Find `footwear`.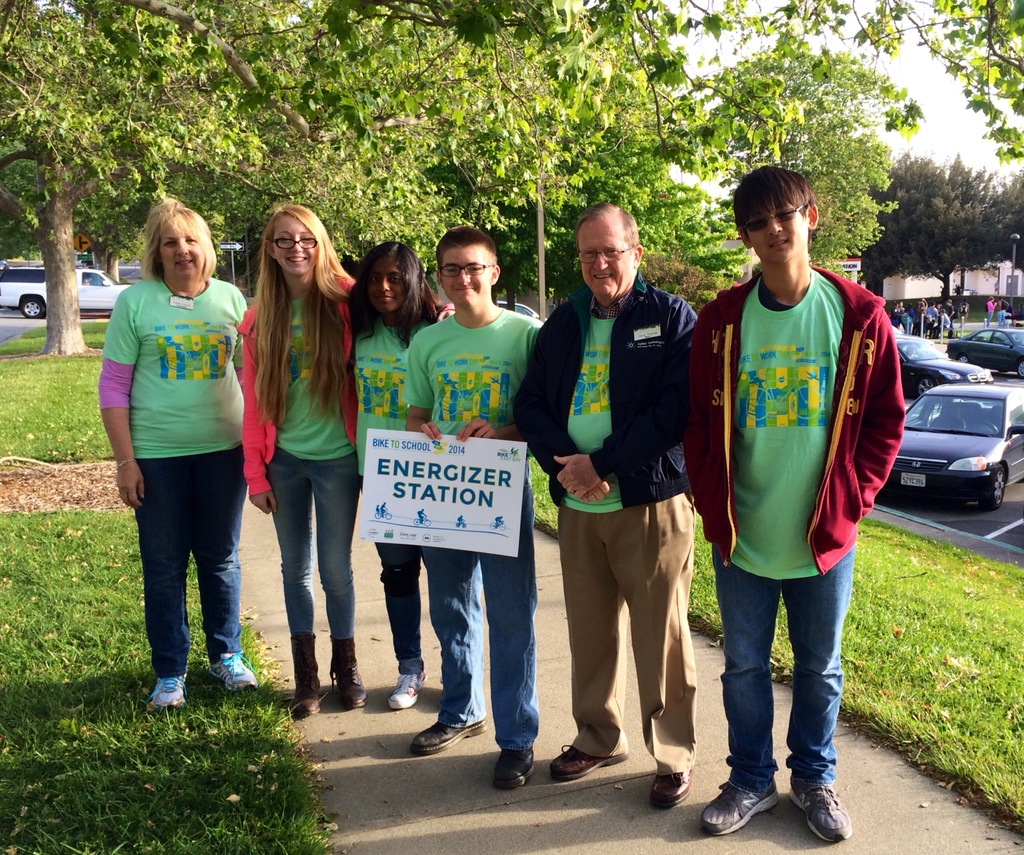
bbox(285, 634, 324, 719).
